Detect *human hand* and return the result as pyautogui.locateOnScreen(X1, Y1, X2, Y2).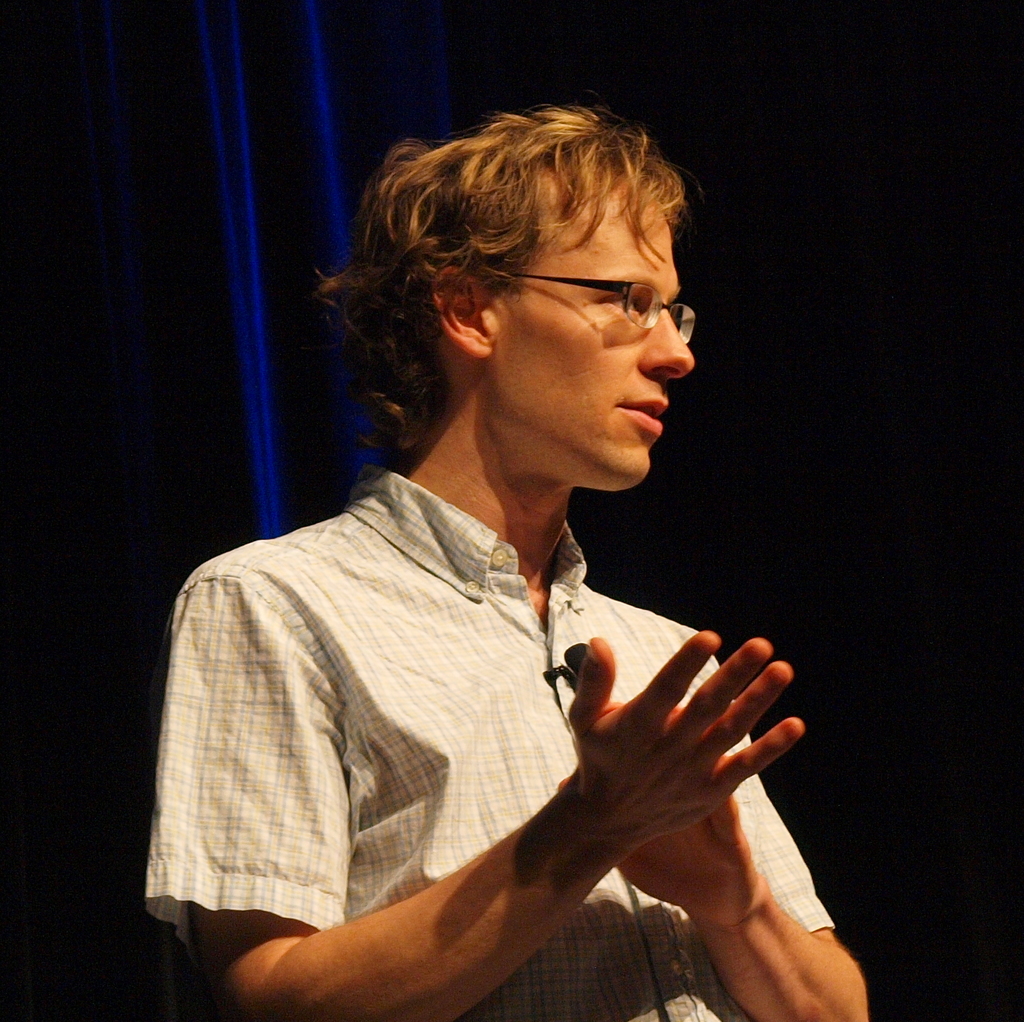
pyautogui.locateOnScreen(210, 609, 800, 1007).
